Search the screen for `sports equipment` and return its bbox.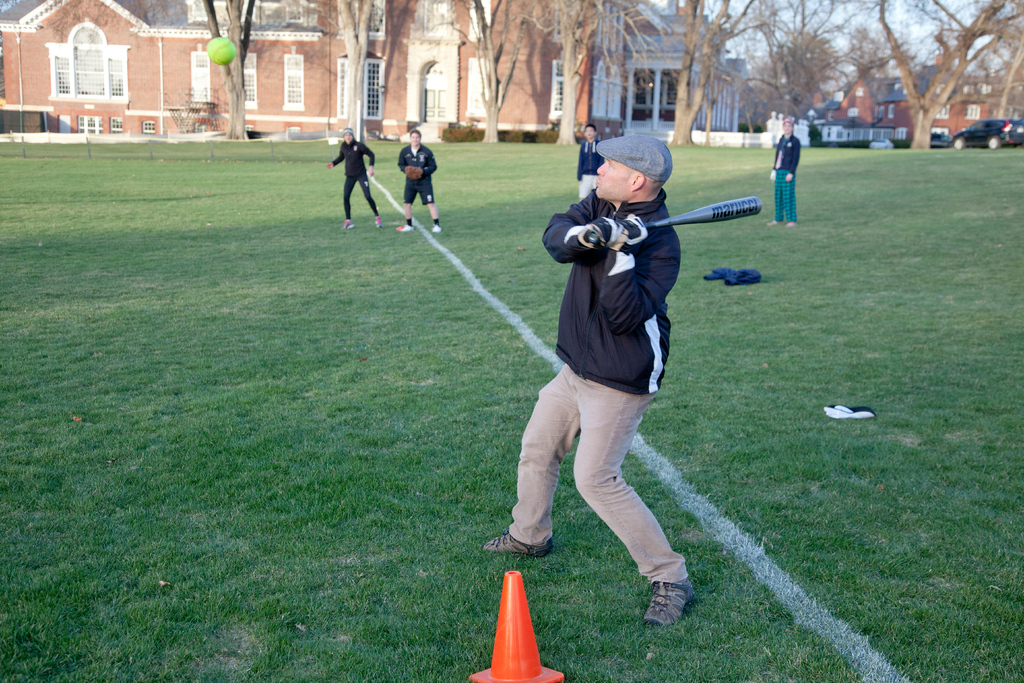
Found: (580,215,612,250).
